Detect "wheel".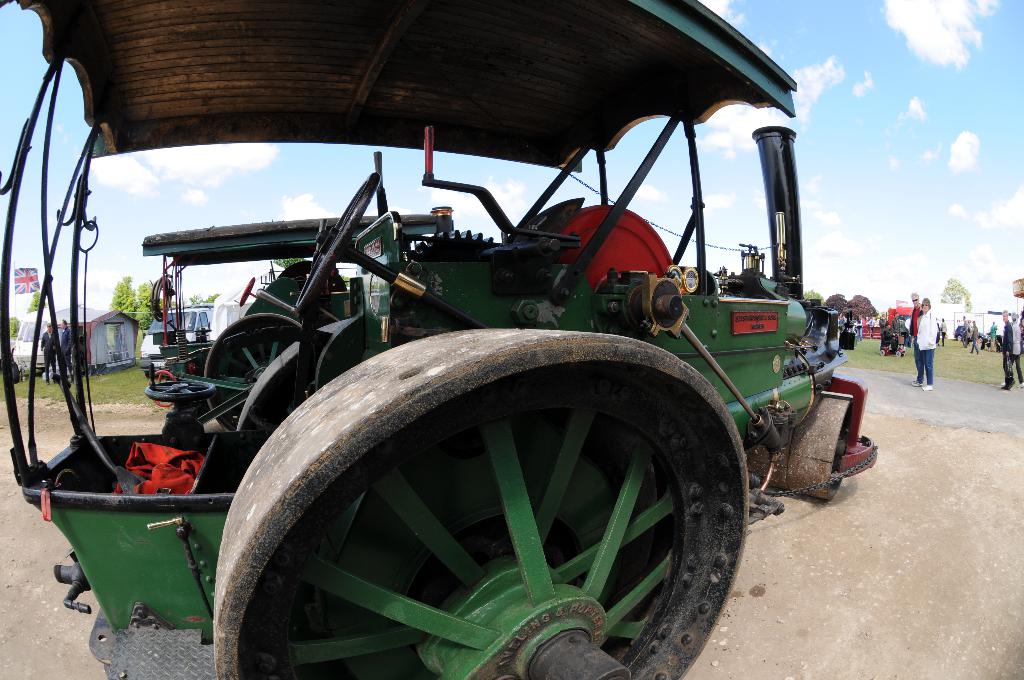
Detected at [x1=879, y1=348, x2=884, y2=356].
